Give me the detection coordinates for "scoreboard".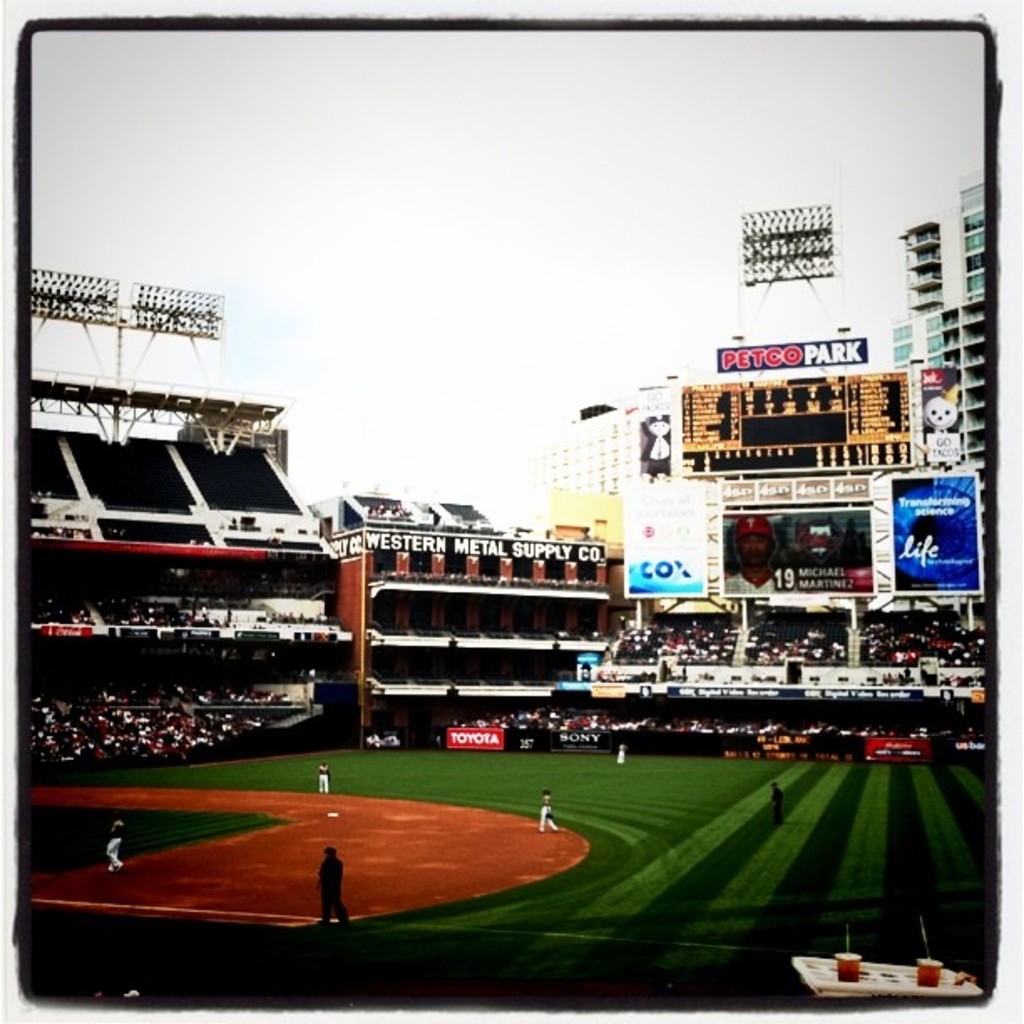
pyautogui.locateOnScreen(679, 366, 915, 479).
